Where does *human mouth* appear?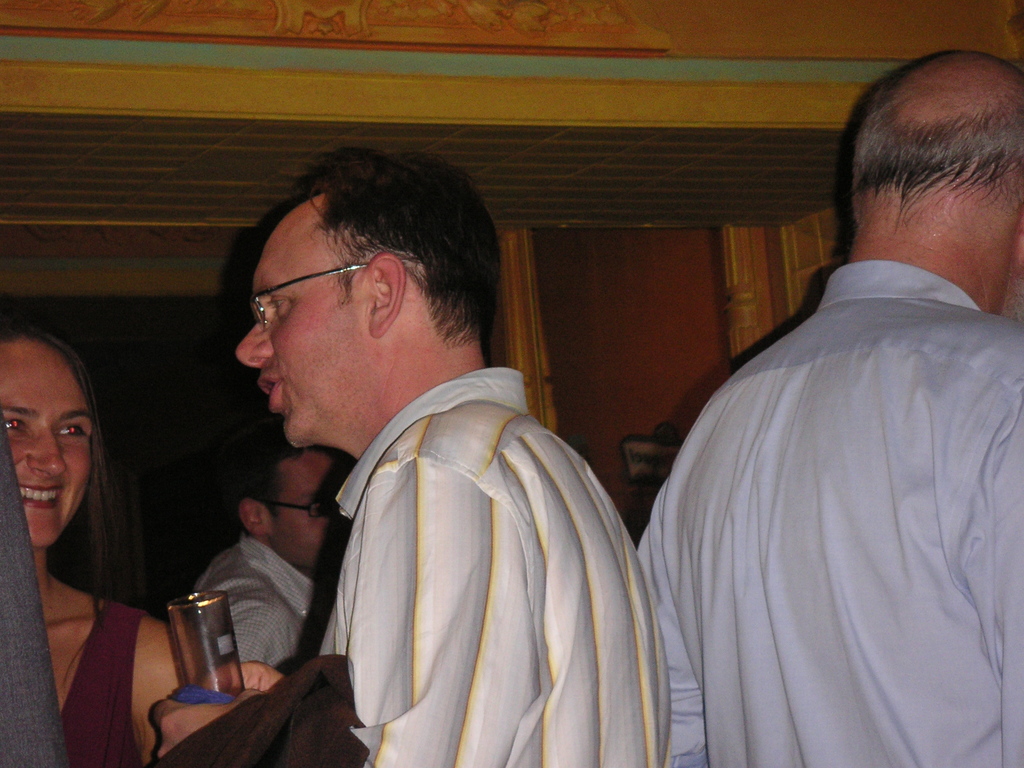
Appears at (15,482,65,508).
